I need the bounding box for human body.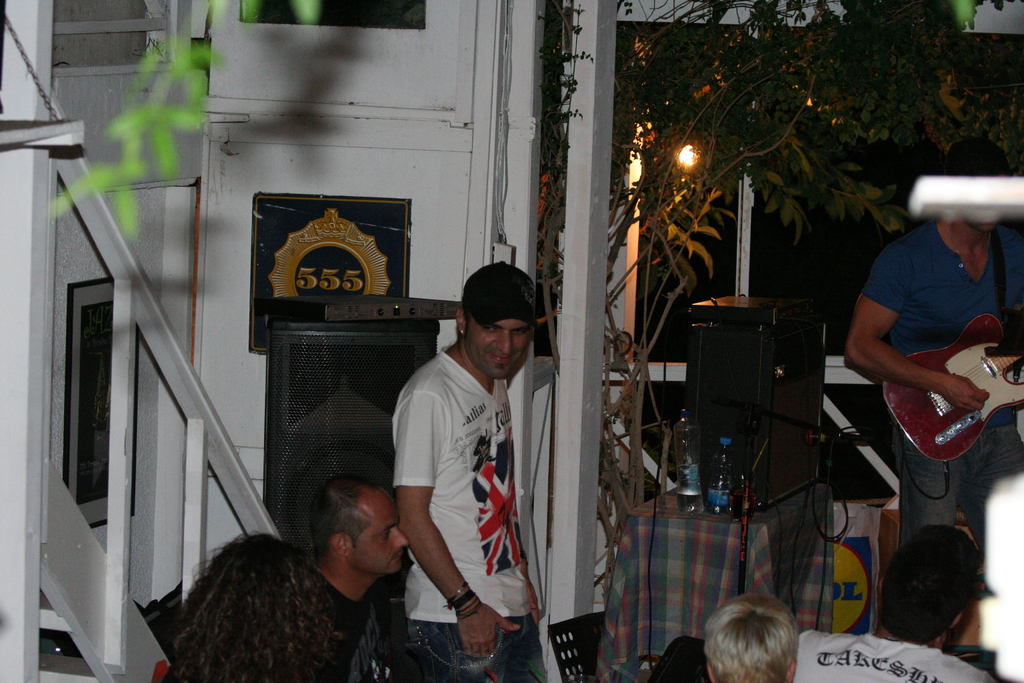
Here it is: <bbox>840, 142, 1023, 554</bbox>.
